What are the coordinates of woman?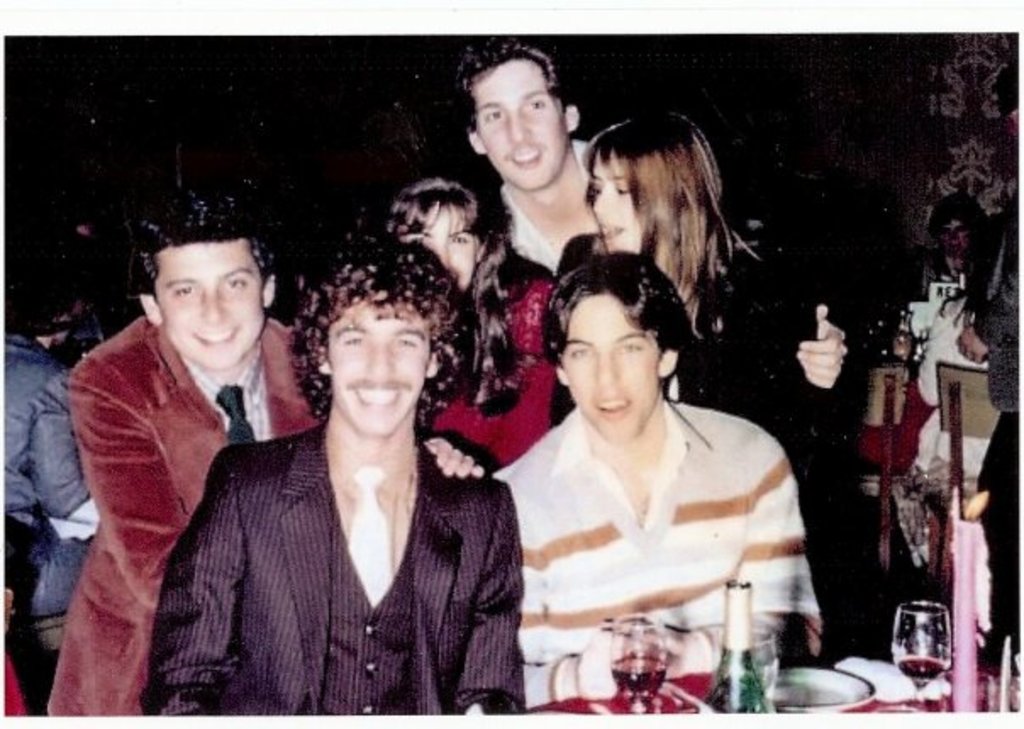
544,107,824,615.
